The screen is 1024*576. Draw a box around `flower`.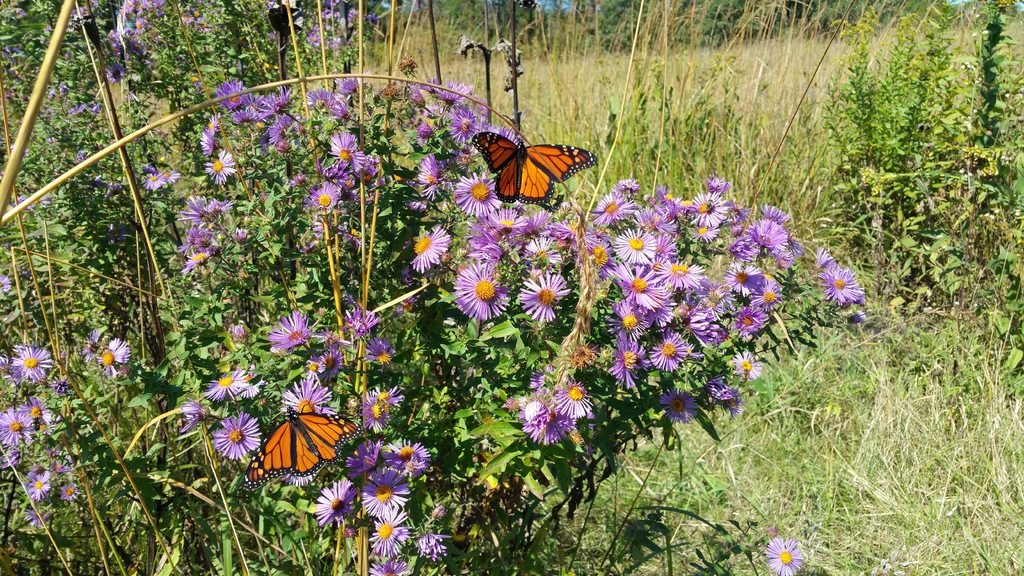
Rect(215, 72, 244, 113).
